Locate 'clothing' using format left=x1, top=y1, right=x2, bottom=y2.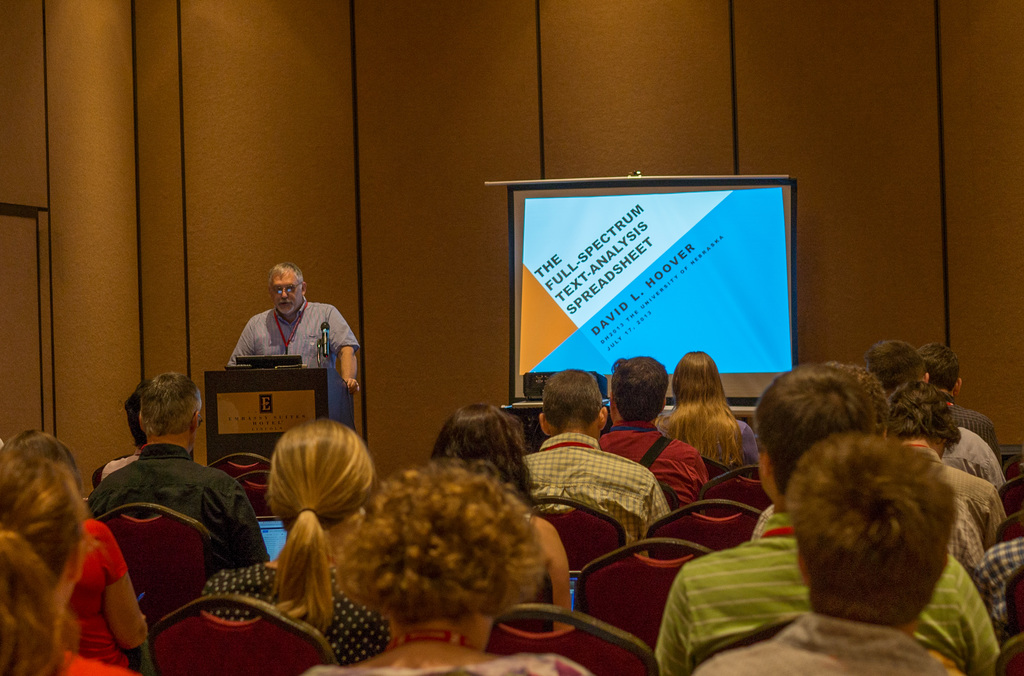
left=92, top=447, right=143, bottom=479.
